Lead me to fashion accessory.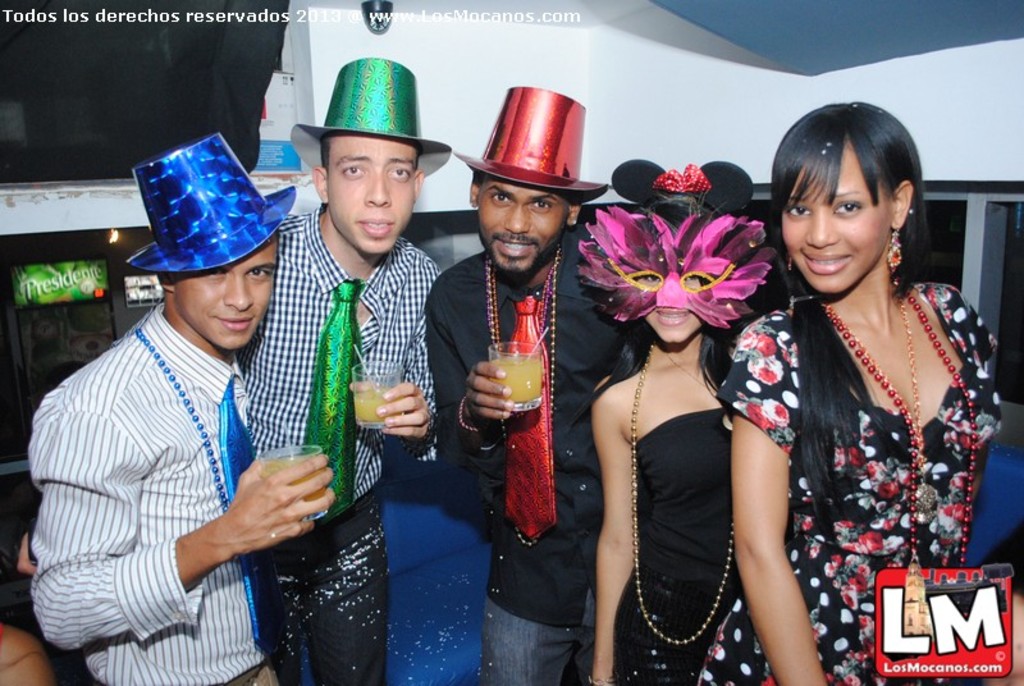
Lead to <box>134,119,308,296</box>.
